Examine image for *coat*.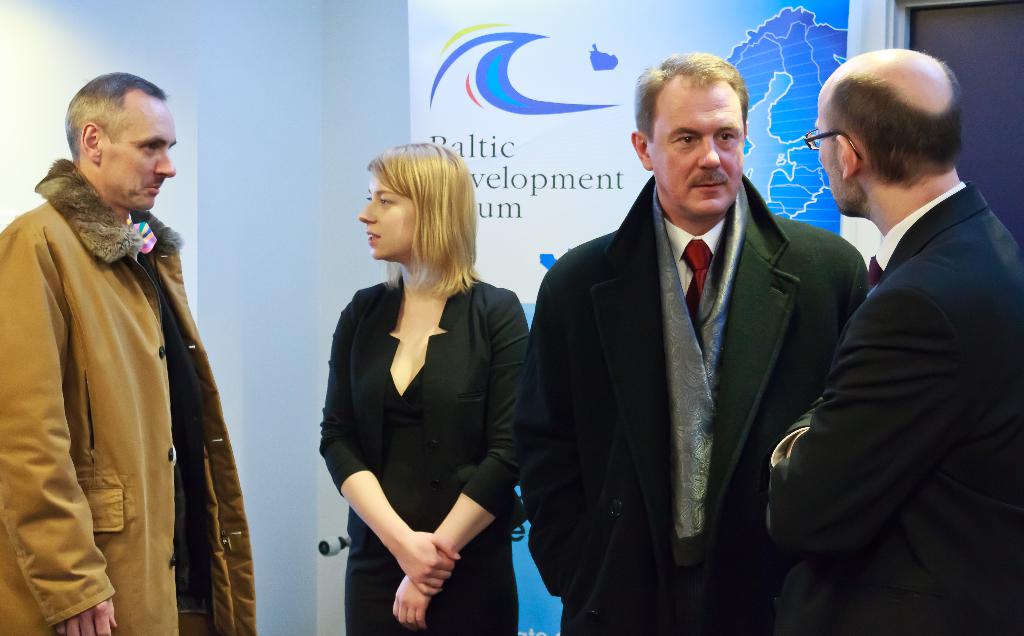
Examination result: <box>765,174,1023,635</box>.
